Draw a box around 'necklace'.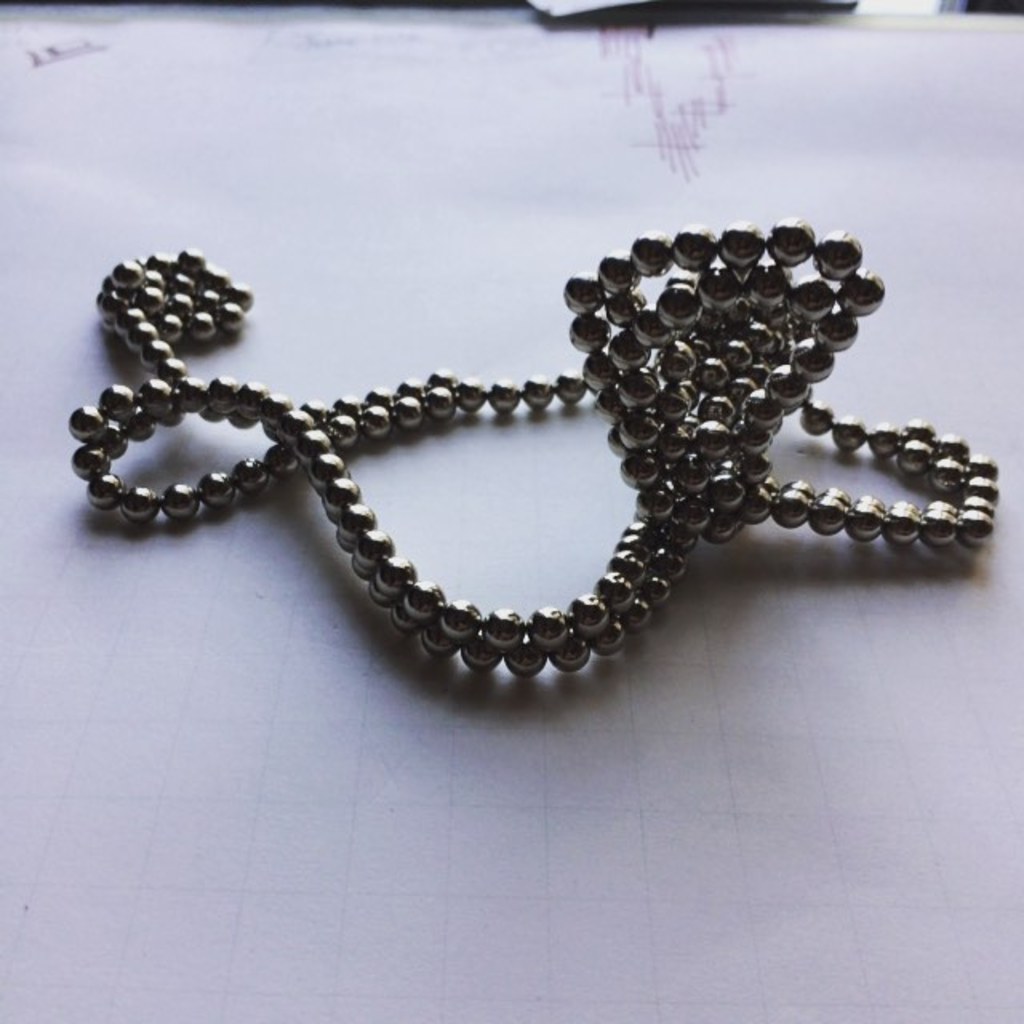
144:197:942:736.
